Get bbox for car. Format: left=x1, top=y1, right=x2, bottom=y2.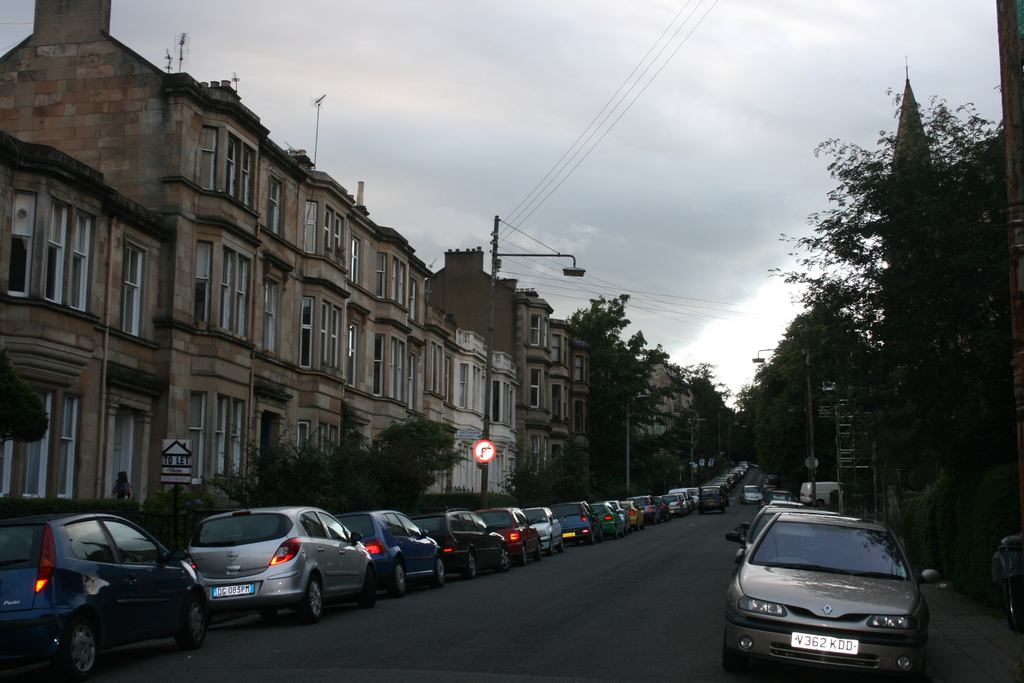
left=585, top=493, right=621, bottom=540.
